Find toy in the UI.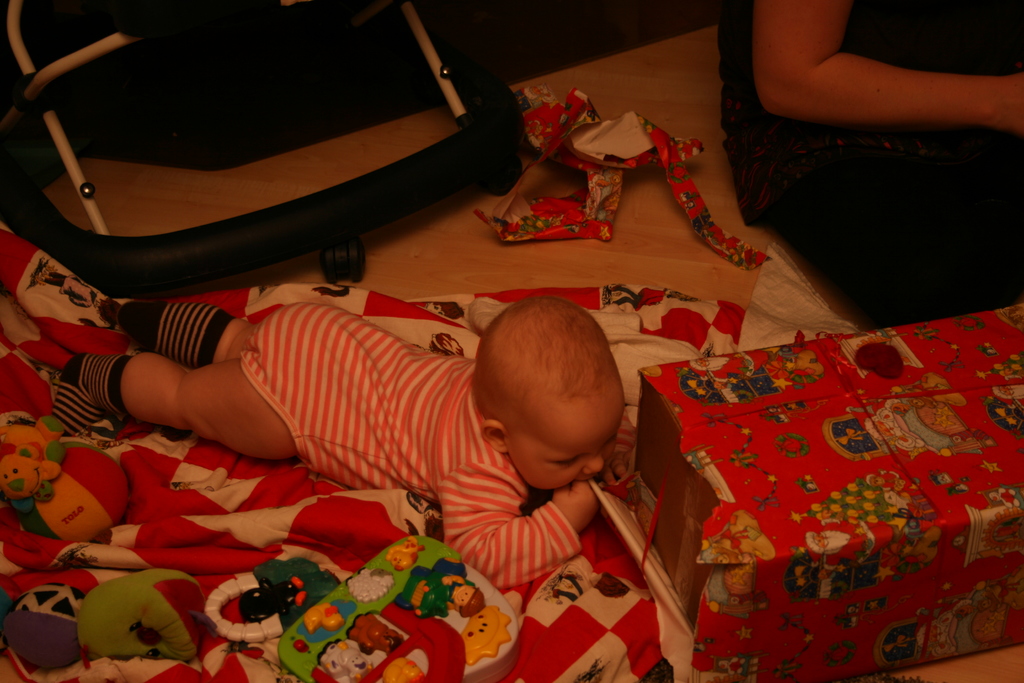
UI element at 0,409,68,520.
